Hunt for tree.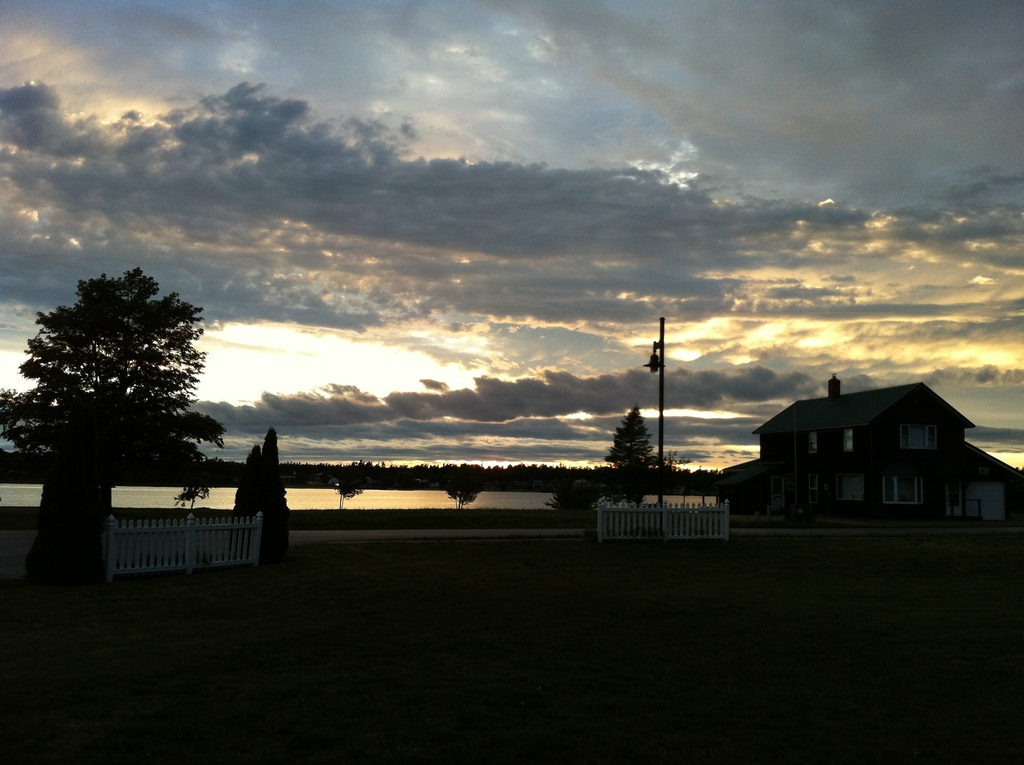
Hunted down at crop(22, 244, 227, 542).
